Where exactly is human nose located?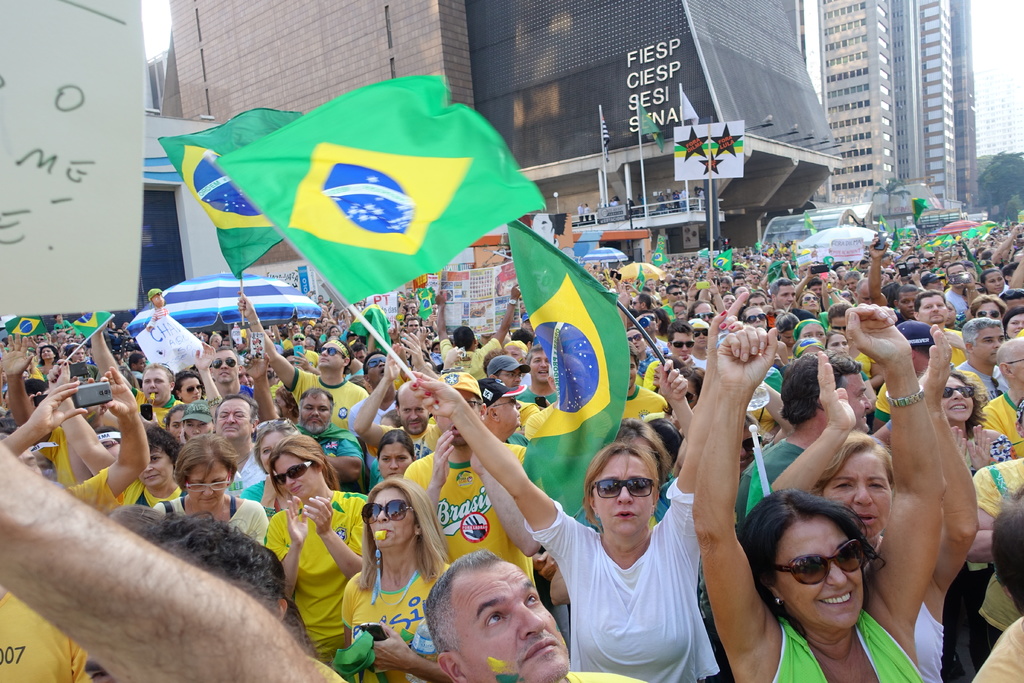
Its bounding box is crop(409, 408, 416, 418).
